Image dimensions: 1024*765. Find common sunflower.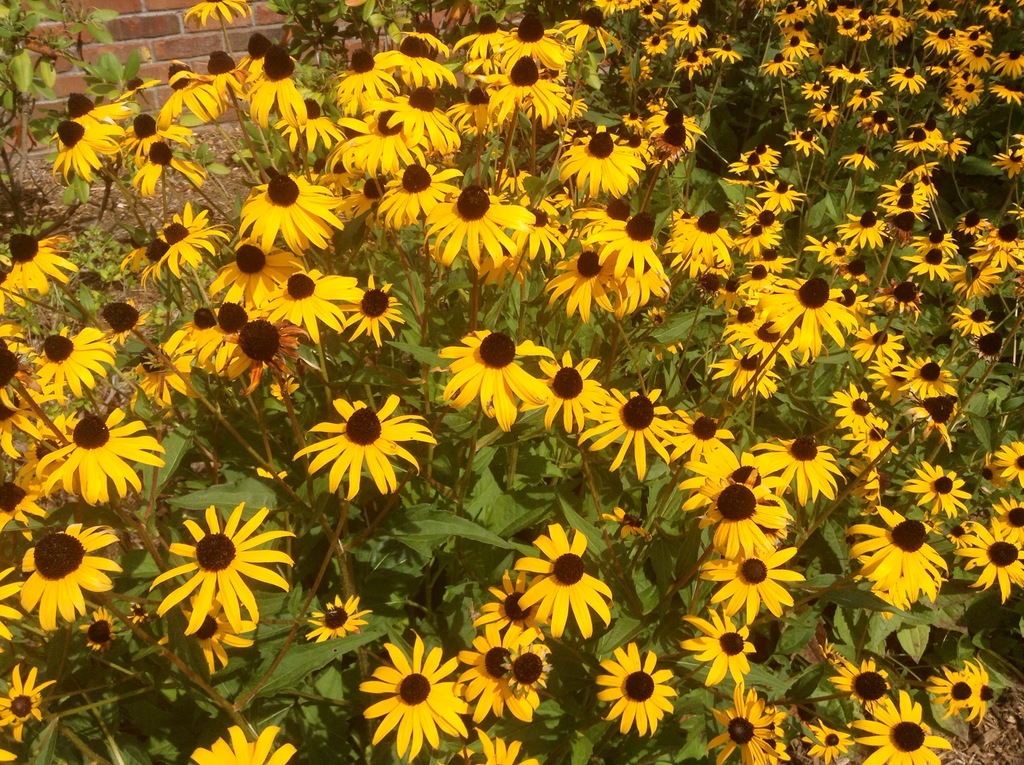
box=[829, 391, 858, 437].
